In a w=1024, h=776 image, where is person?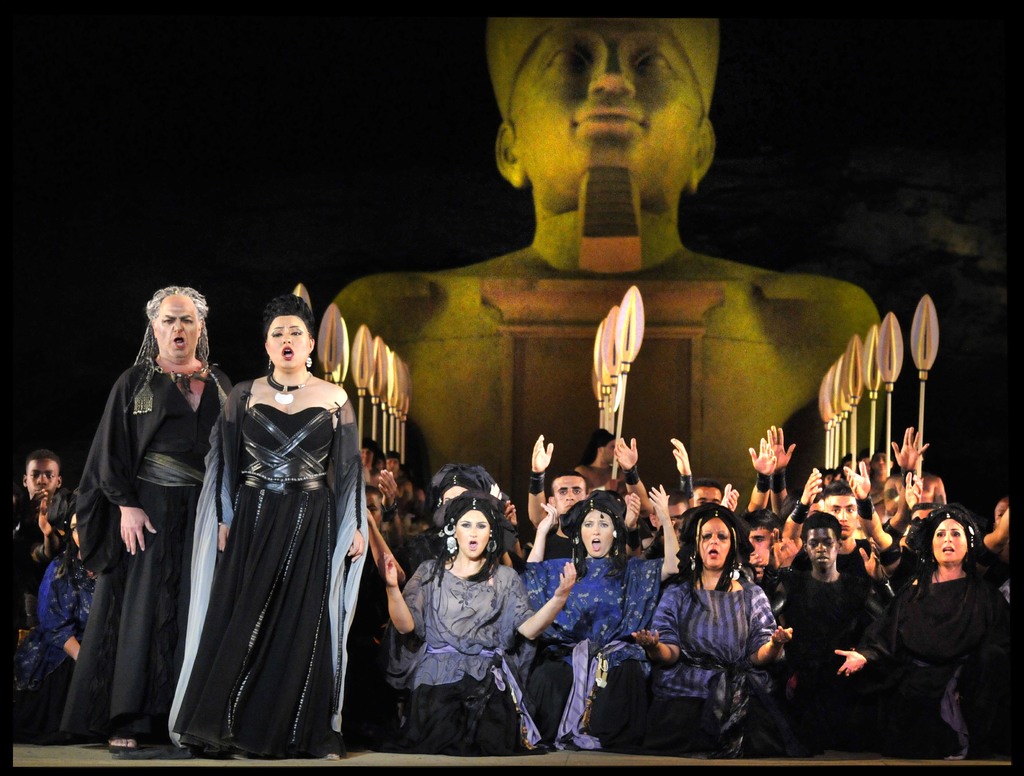
rect(751, 506, 895, 732).
